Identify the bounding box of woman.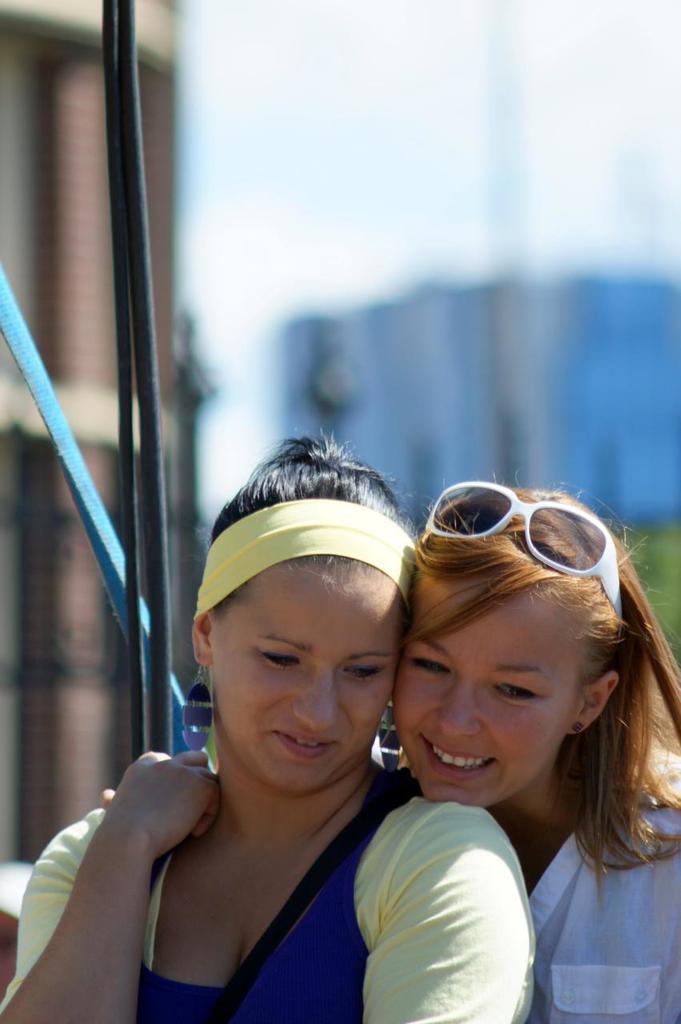
pyautogui.locateOnScreen(0, 429, 531, 1023).
